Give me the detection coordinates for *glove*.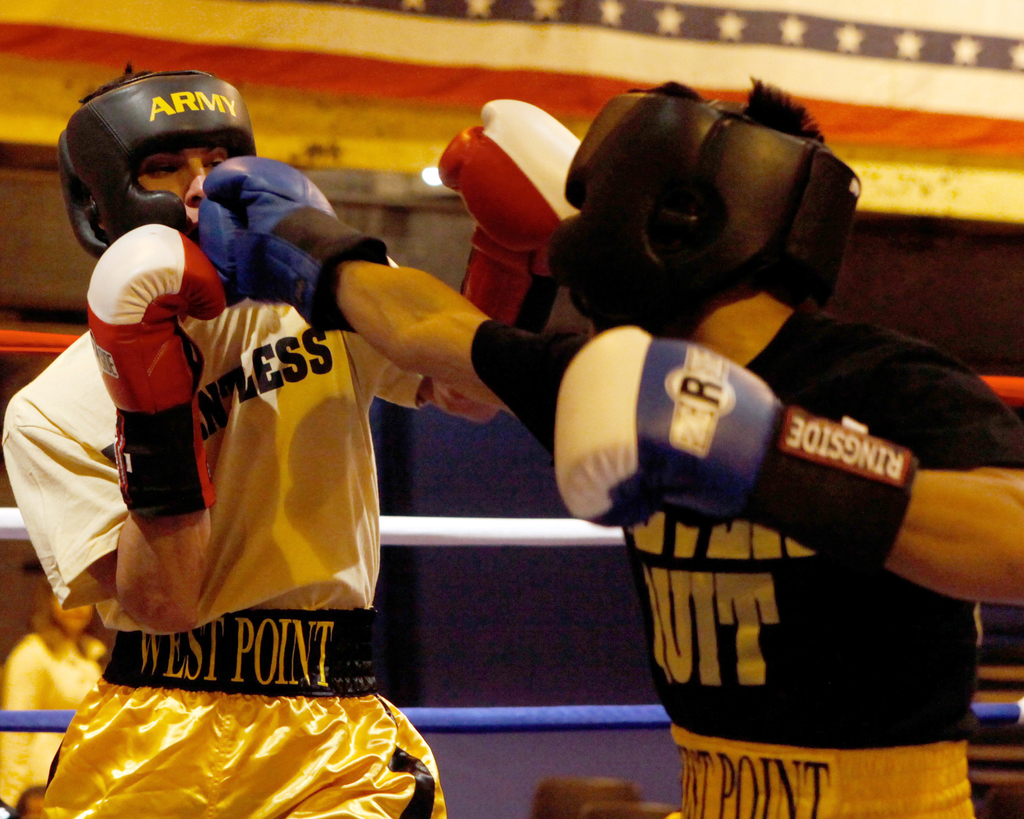
detection(198, 154, 387, 333).
